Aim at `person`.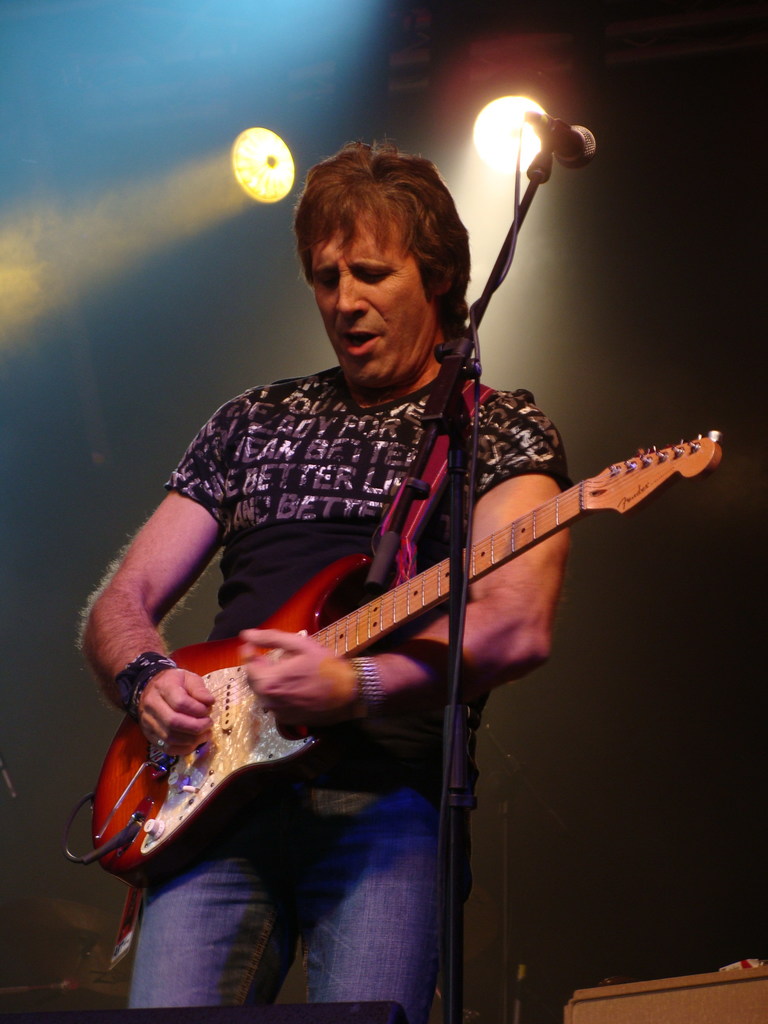
Aimed at left=226, top=240, right=676, bottom=931.
